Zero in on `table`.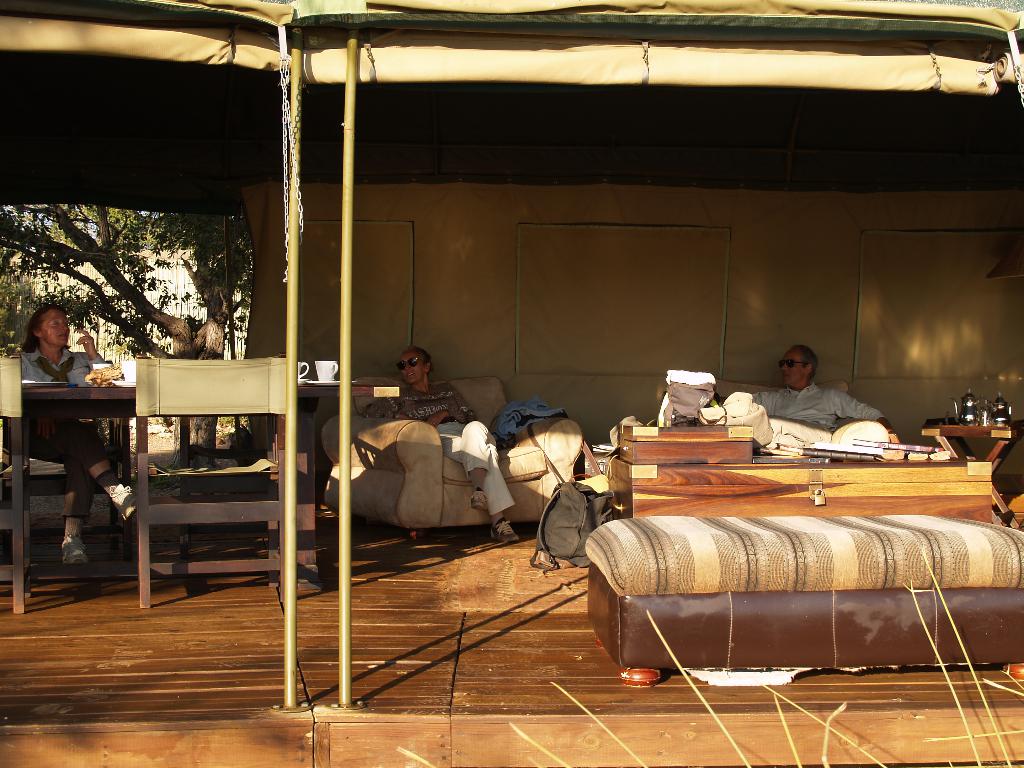
Zeroed in: 37/375/138/563.
